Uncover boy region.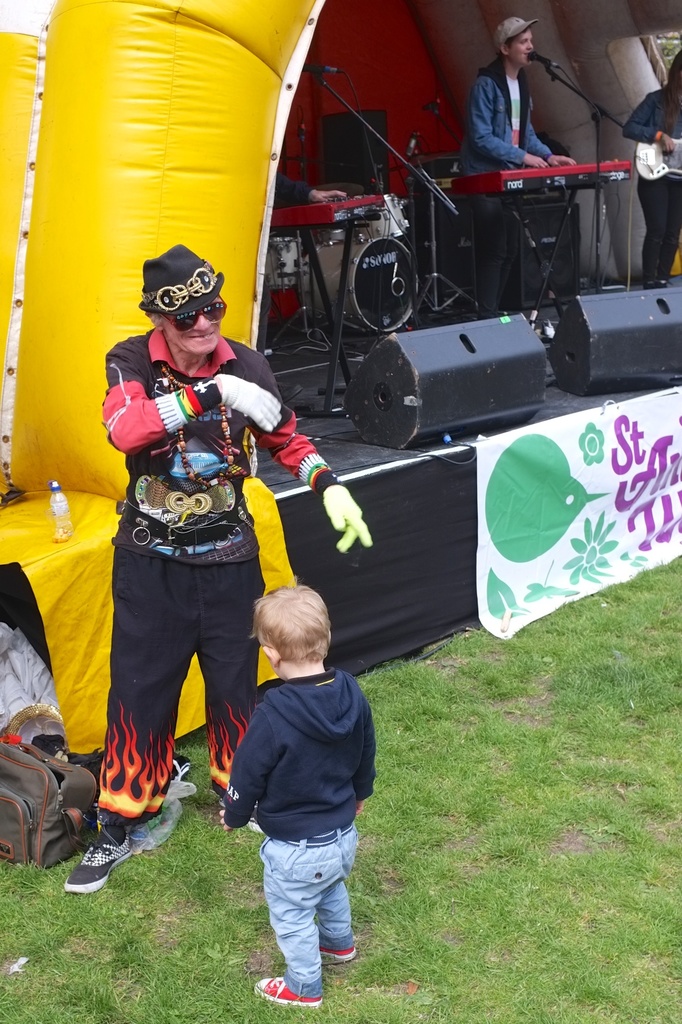
Uncovered: [204, 578, 393, 1007].
